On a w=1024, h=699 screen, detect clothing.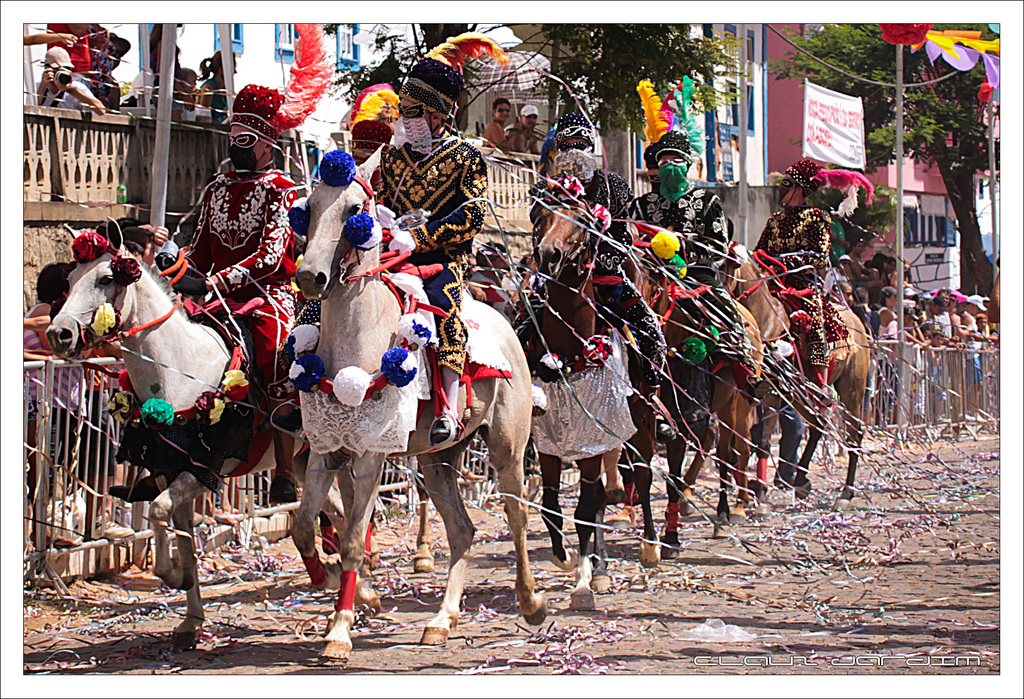
l=10, t=302, r=94, b=501.
